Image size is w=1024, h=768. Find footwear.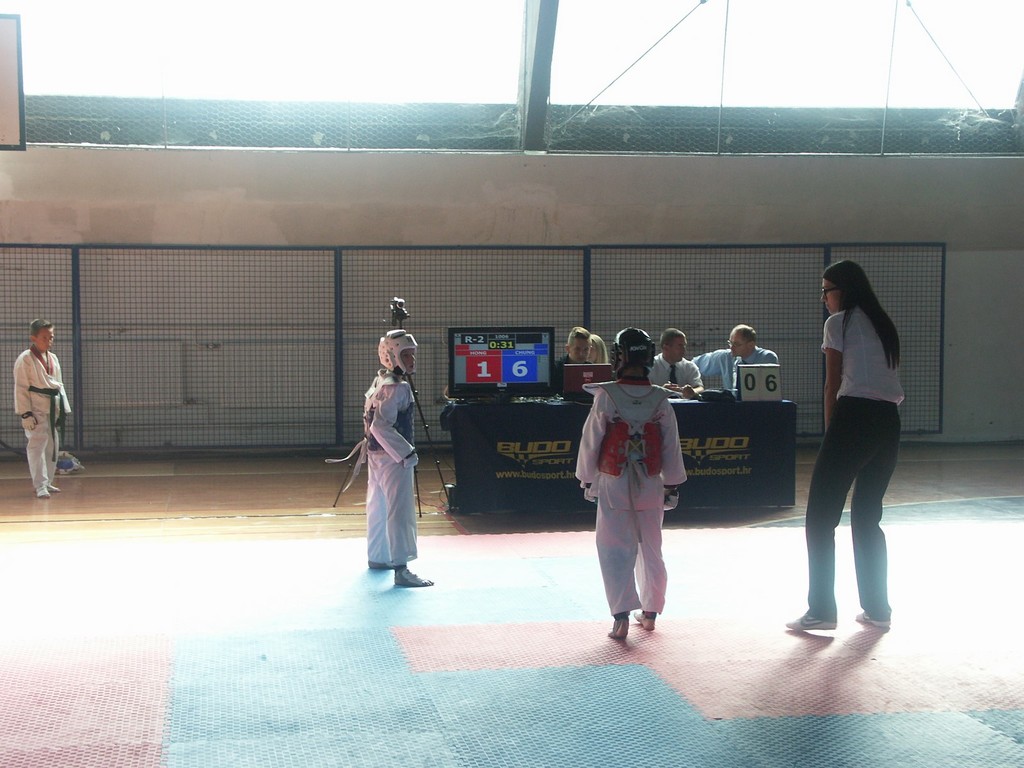
x1=41 y1=483 x2=63 y2=494.
